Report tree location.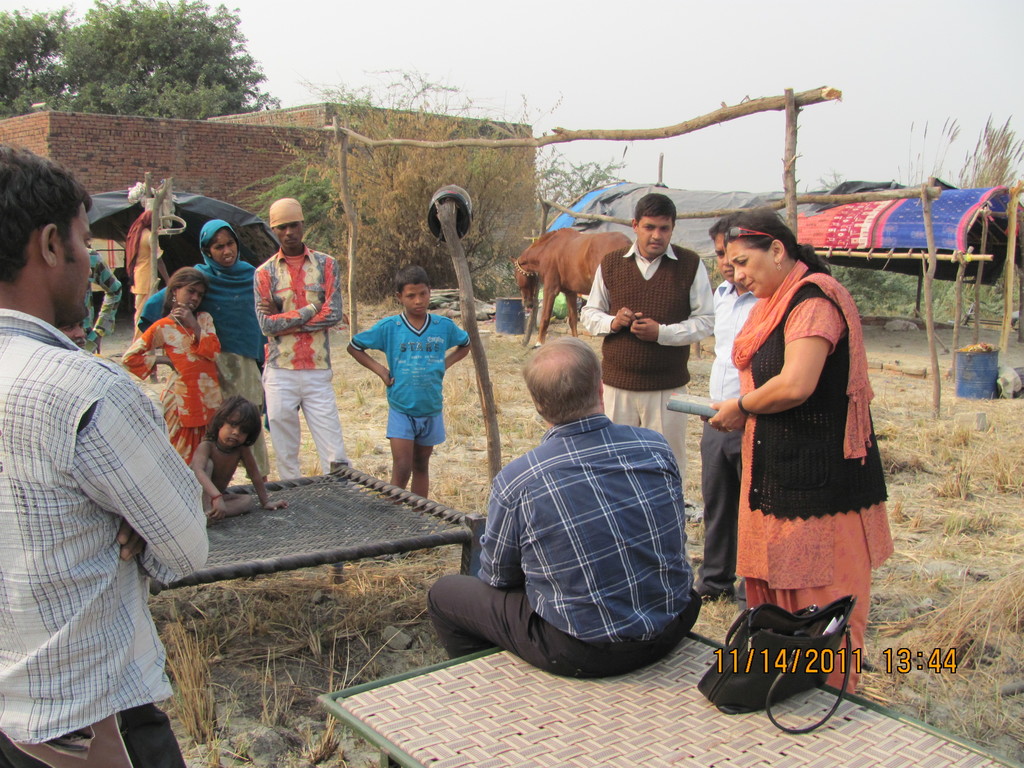
Report: bbox=(0, 0, 270, 120).
